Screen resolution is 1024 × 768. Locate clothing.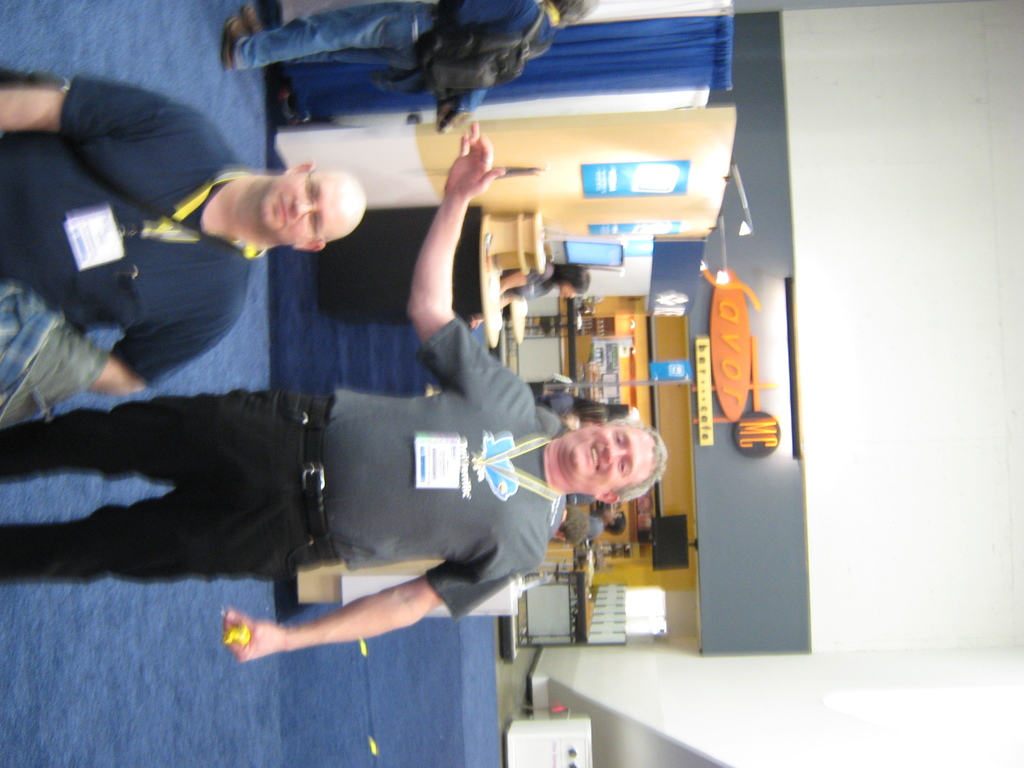
<bbox>234, 0, 563, 73</bbox>.
